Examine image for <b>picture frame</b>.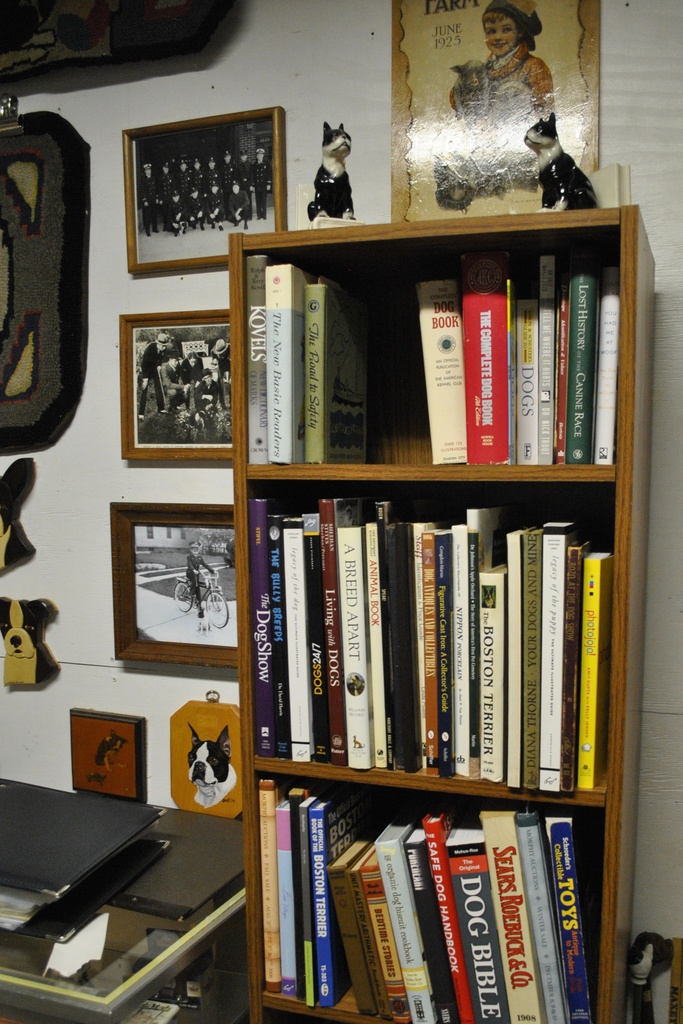
Examination result: box(65, 706, 150, 811).
